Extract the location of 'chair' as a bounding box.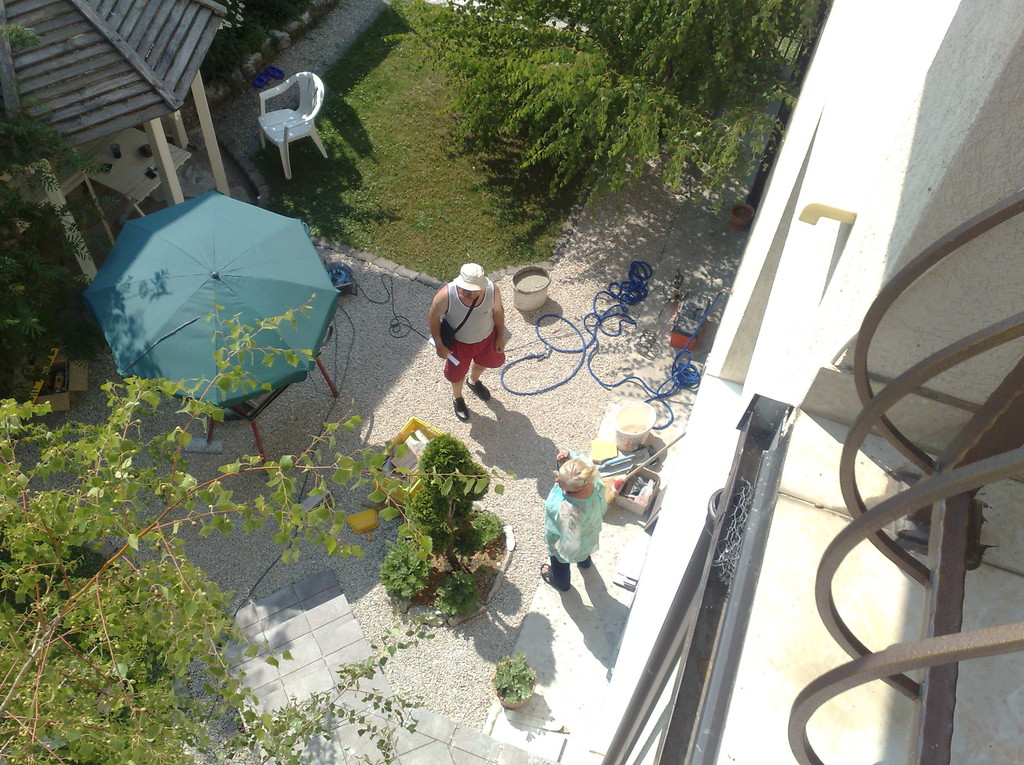
{"left": 258, "top": 70, "right": 337, "bottom": 177}.
